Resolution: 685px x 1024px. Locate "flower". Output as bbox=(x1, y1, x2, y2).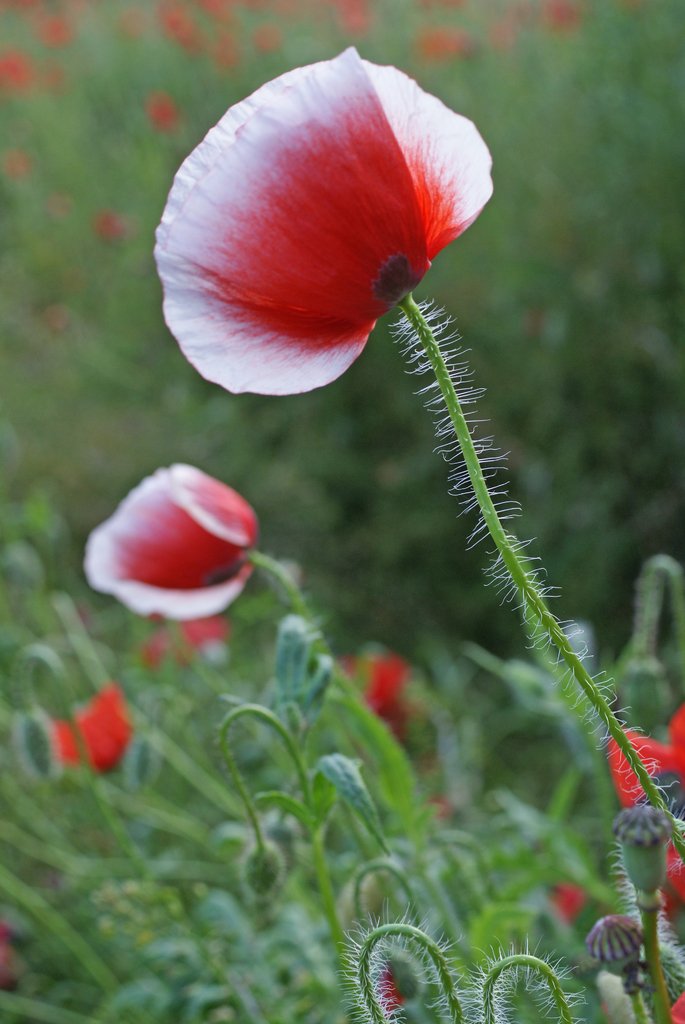
bbox=(57, 684, 139, 774).
